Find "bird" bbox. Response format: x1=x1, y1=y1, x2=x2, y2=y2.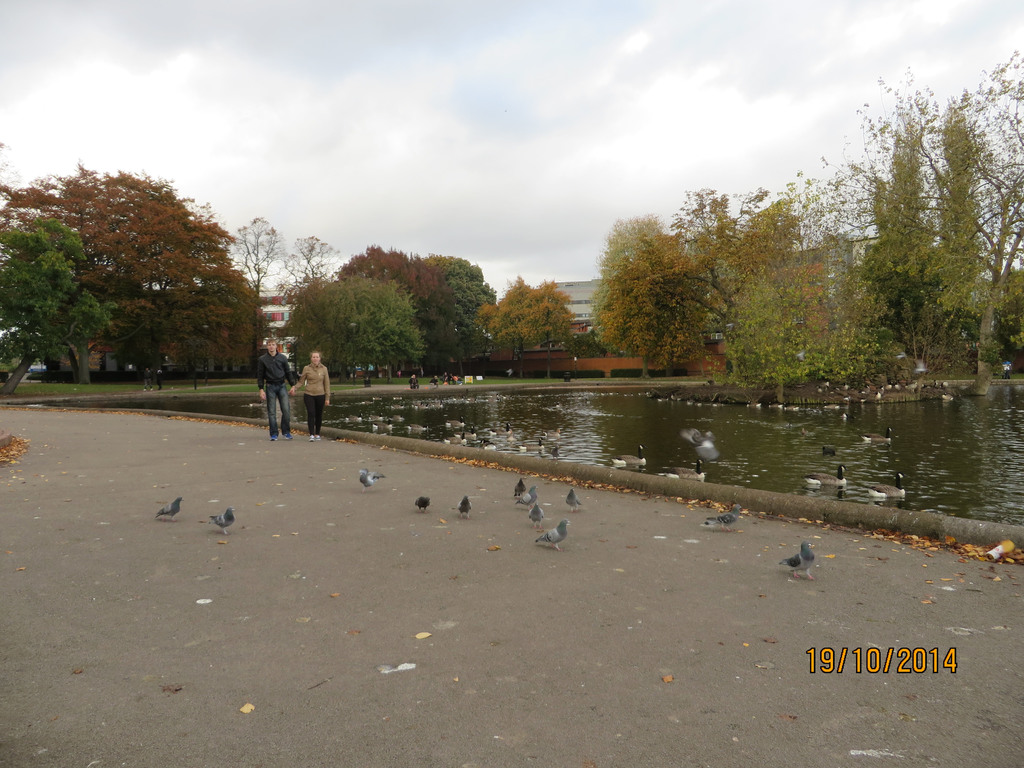
x1=903, y1=380, x2=918, y2=392.
